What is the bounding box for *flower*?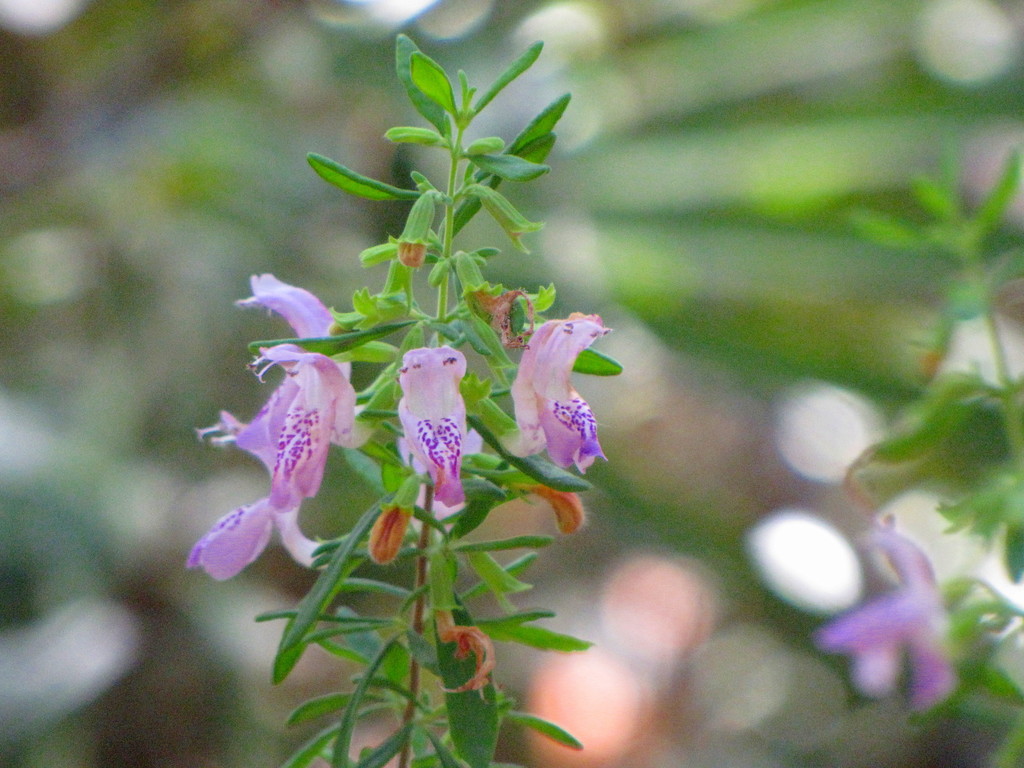
[180, 267, 371, 574].
